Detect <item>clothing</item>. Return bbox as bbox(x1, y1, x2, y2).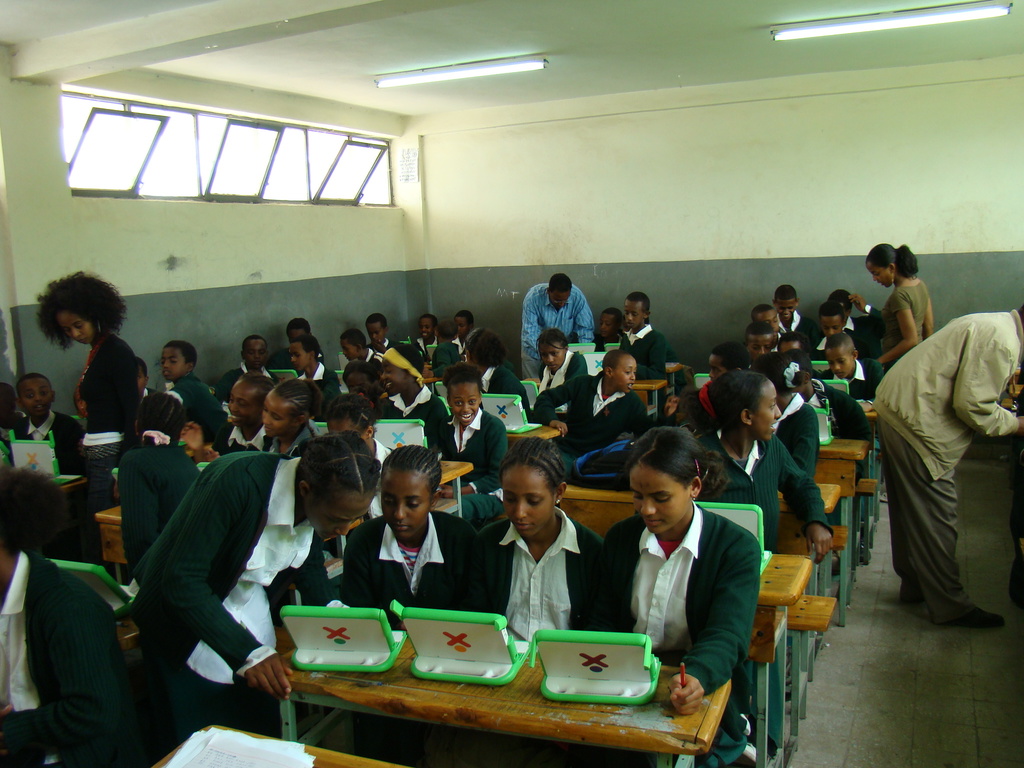
bbox(471, 502, 607, 652).
